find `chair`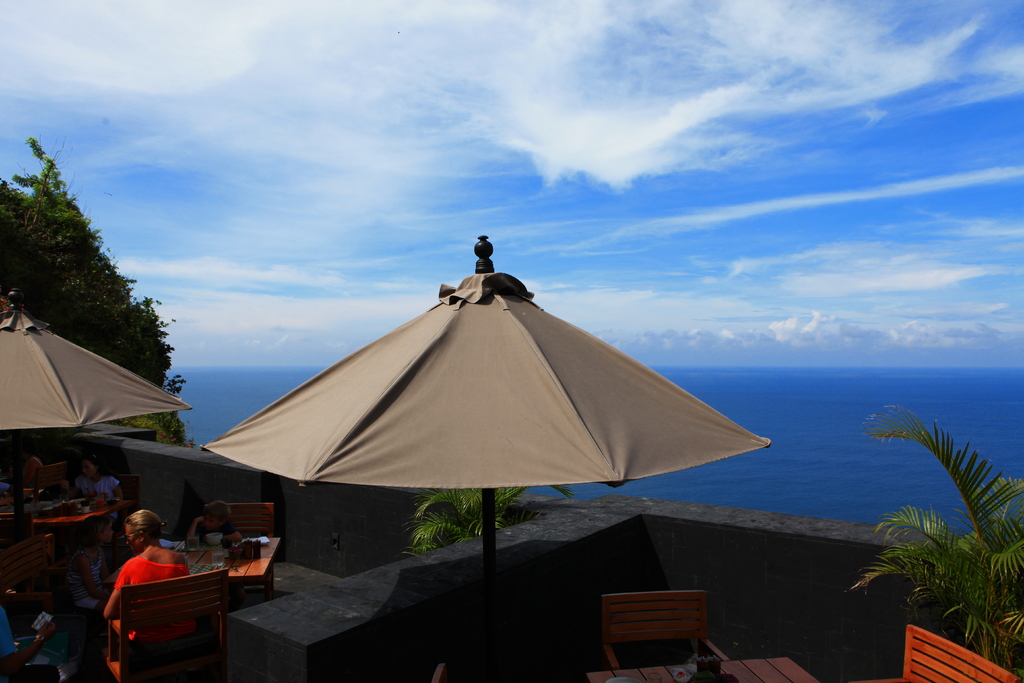
x1=102, y1=566, x2=228, y2=682
